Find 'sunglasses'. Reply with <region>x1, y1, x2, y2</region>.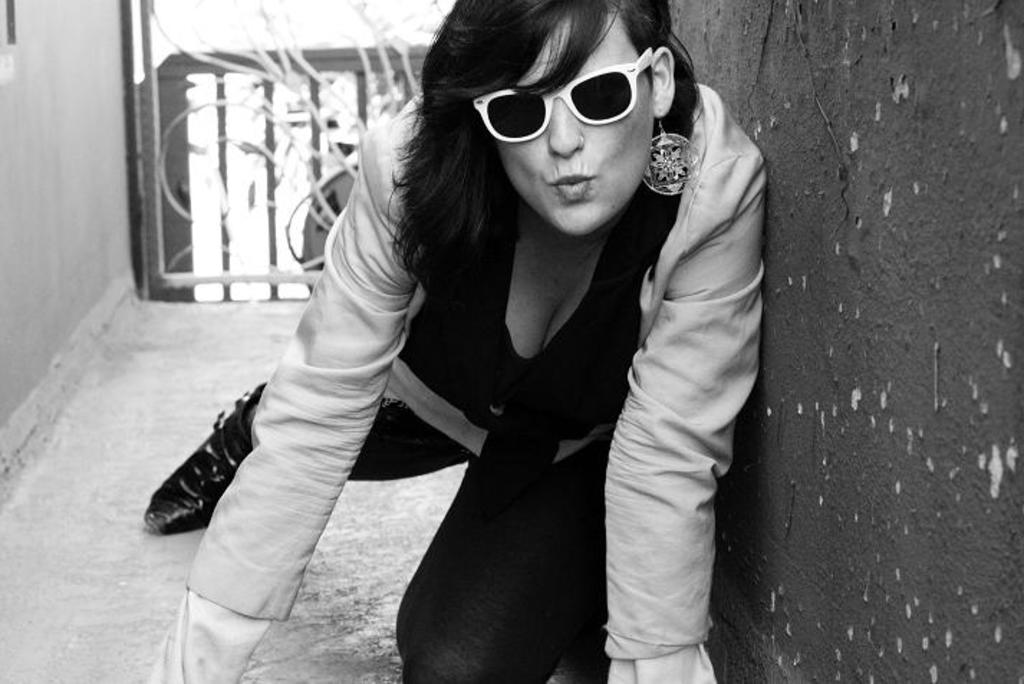
<region>471, 50, 655, 145</region>.
